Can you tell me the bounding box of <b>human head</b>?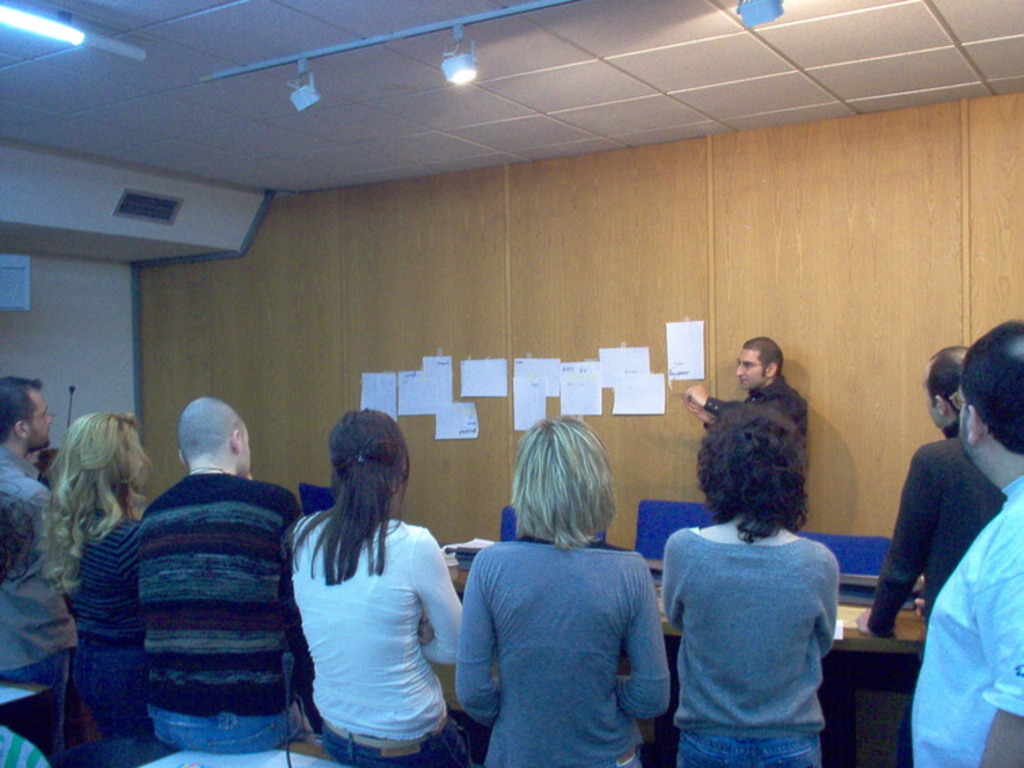
918,347,970,429.
